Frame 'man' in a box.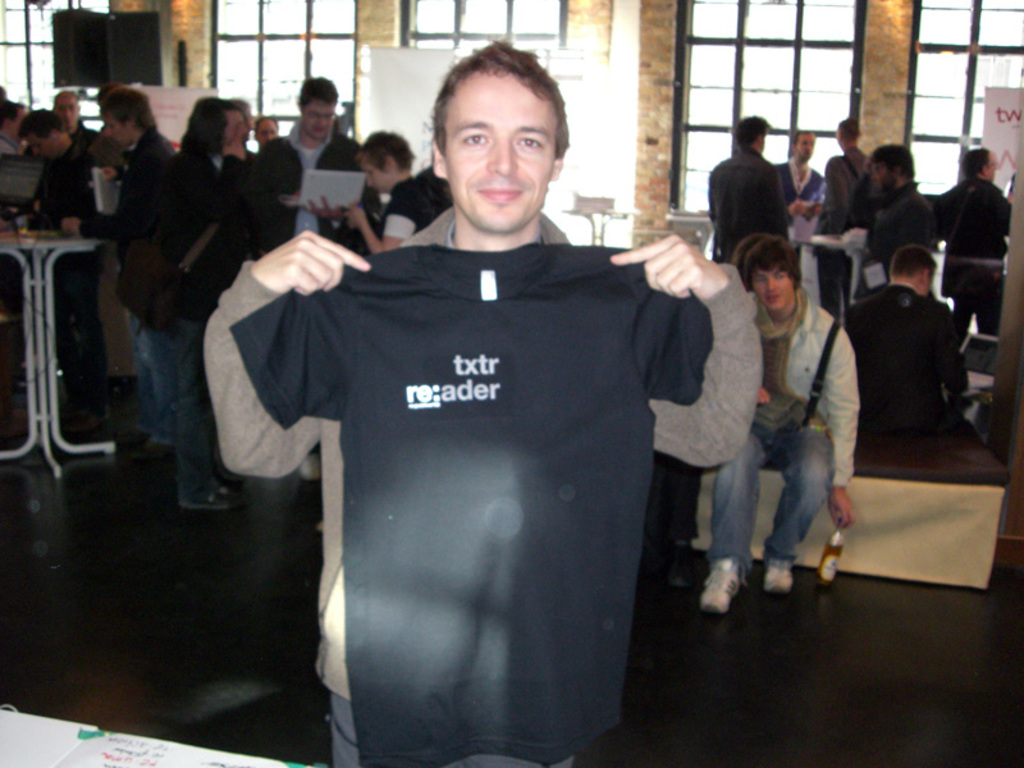
pyautogui.locateOnScreen(19, 108, 105, 424).
